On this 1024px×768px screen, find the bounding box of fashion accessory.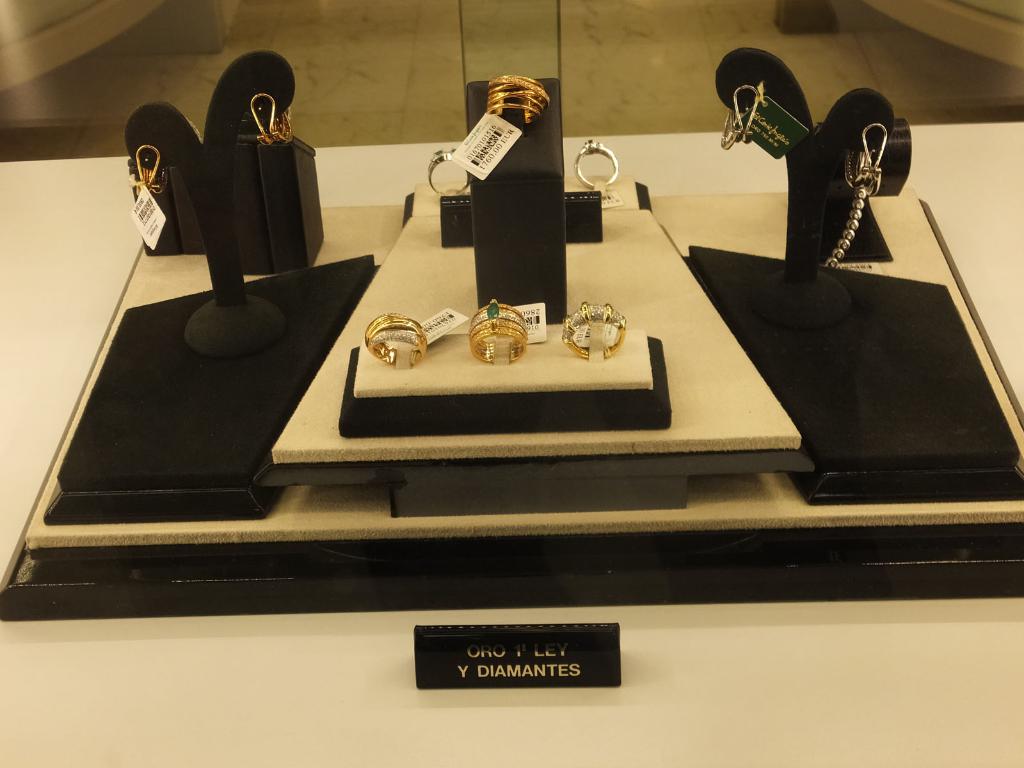
Bounding box: <bbox>486, 75, 551, 124</bbox>.
